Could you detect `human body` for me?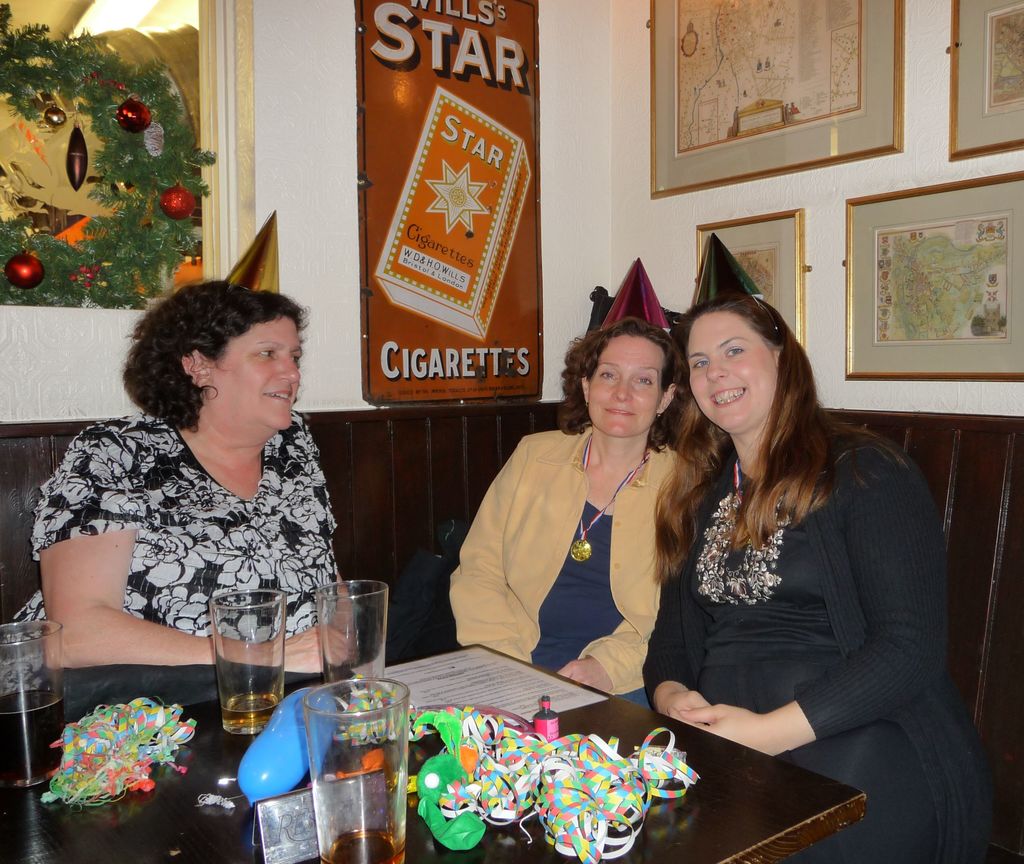
Detection result: select_region(635, 413, 1004, 863).
